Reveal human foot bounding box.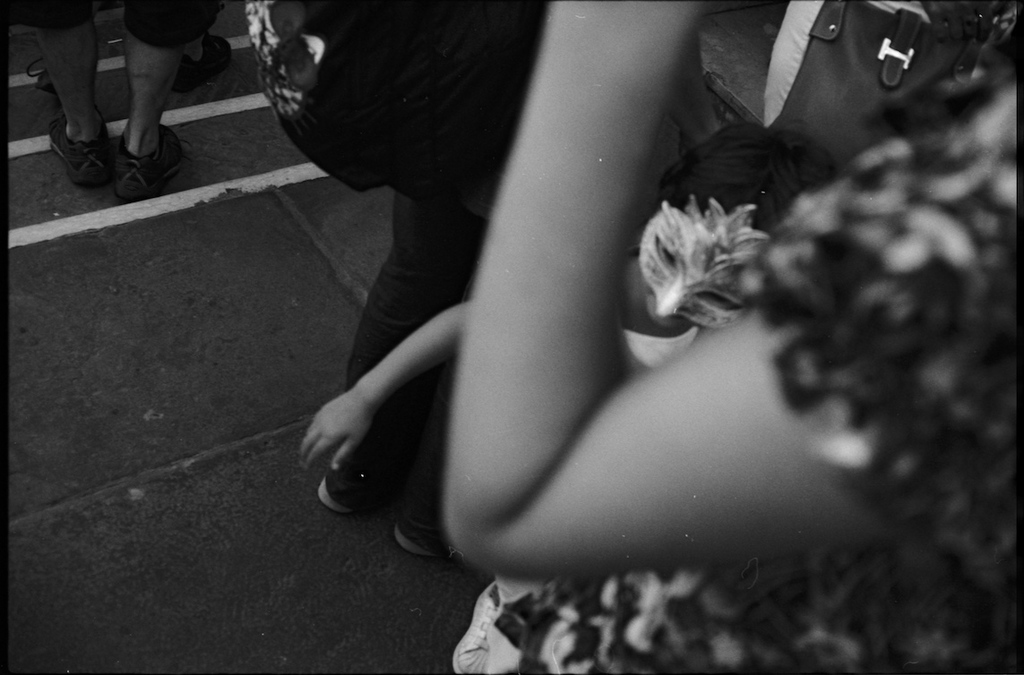
Revealed: pyautogui.locateOnScreen(111, 121, 193, 209).
